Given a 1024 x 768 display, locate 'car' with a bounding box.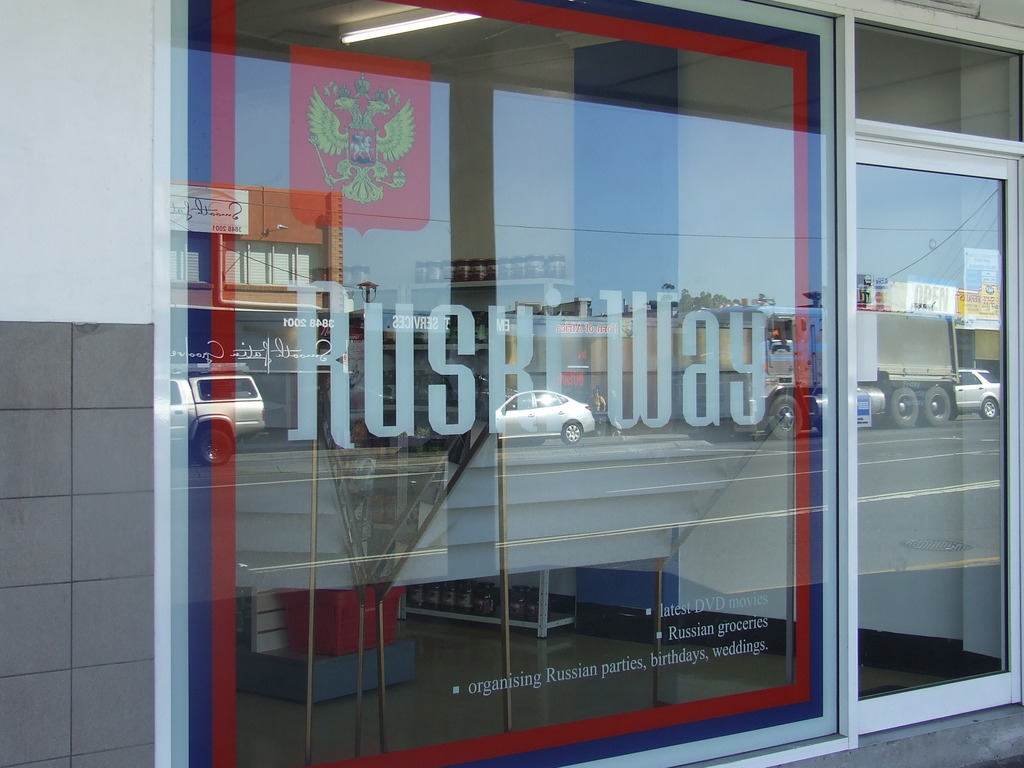
Located: 956,369,999,419.
